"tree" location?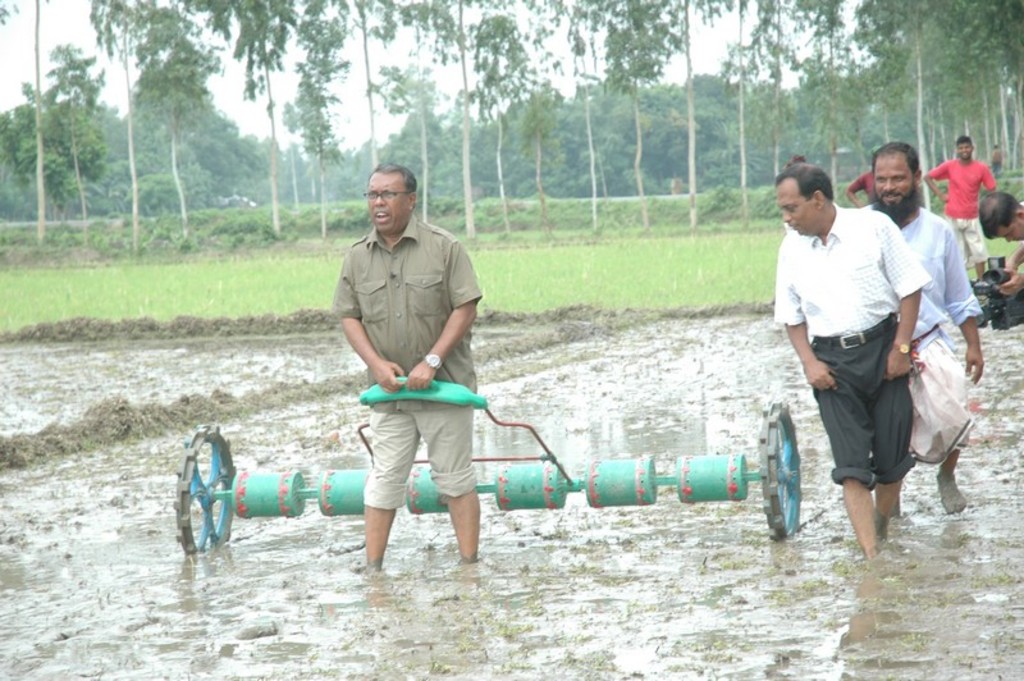
bbox(0, 95, 105, 219)
